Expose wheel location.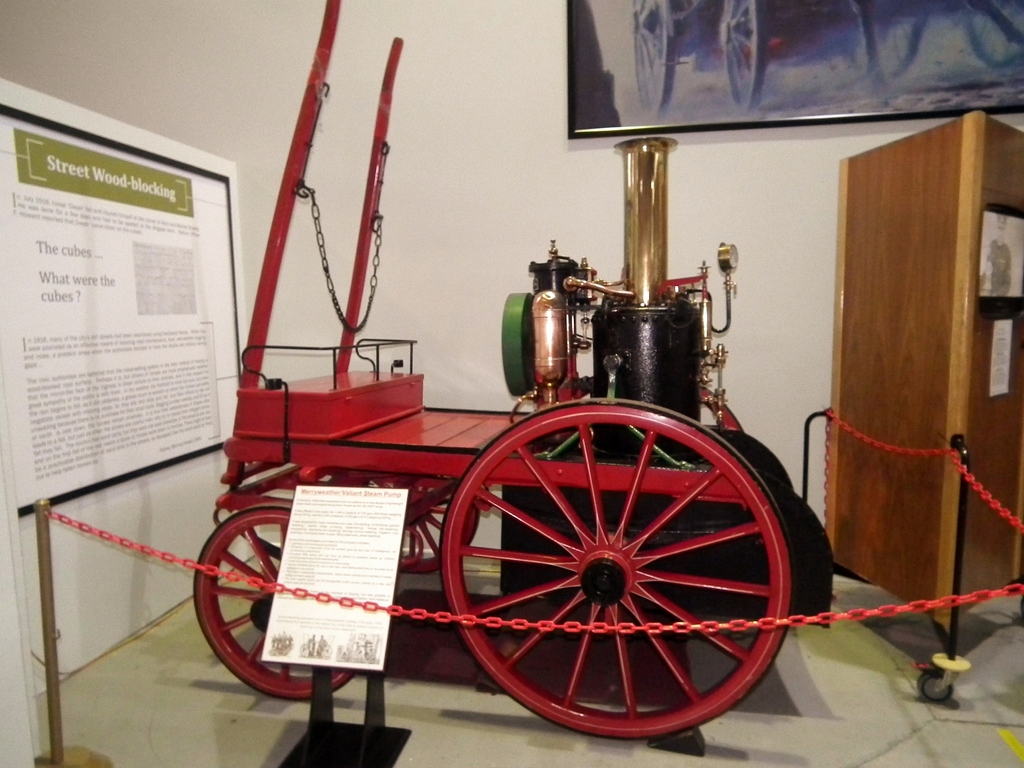
Exposed at locate(721, 0, 767, 118).
